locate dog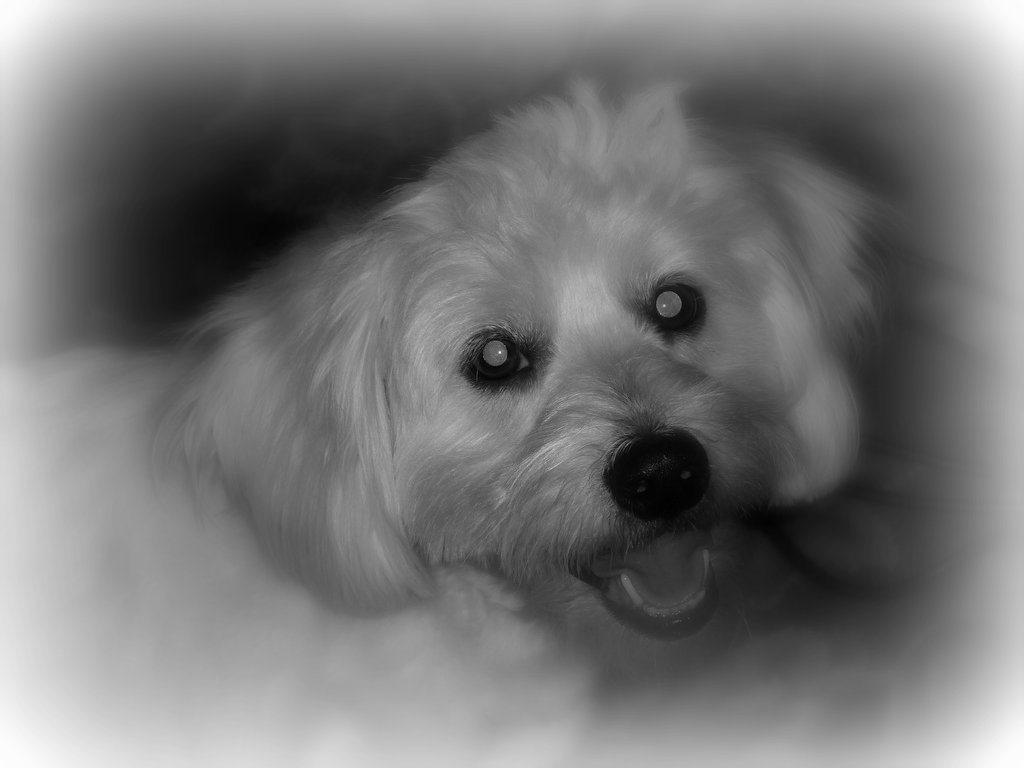
box=[8, 72, 916, 767]
